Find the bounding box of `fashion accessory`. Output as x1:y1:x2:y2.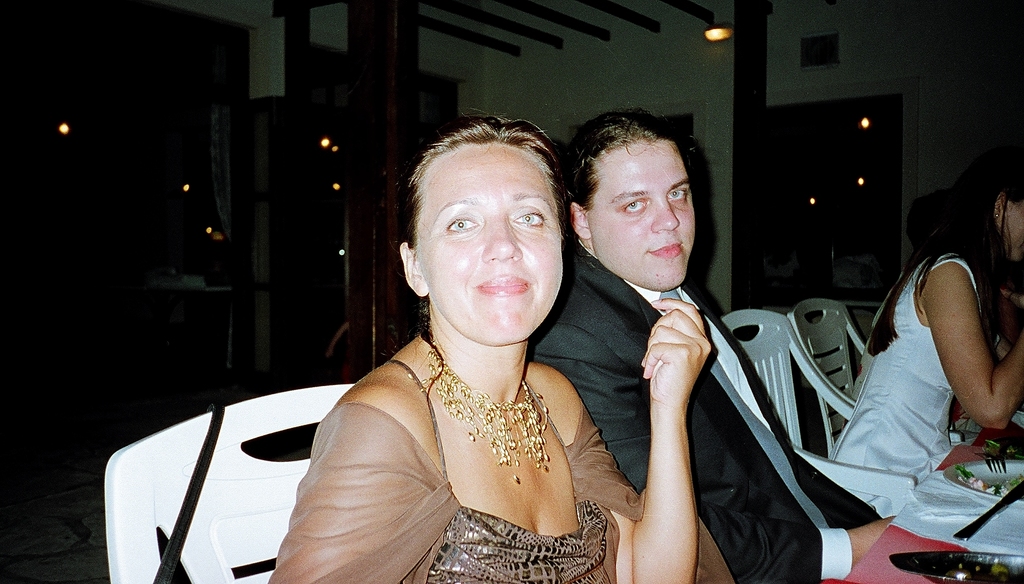
996:215:999:218.
